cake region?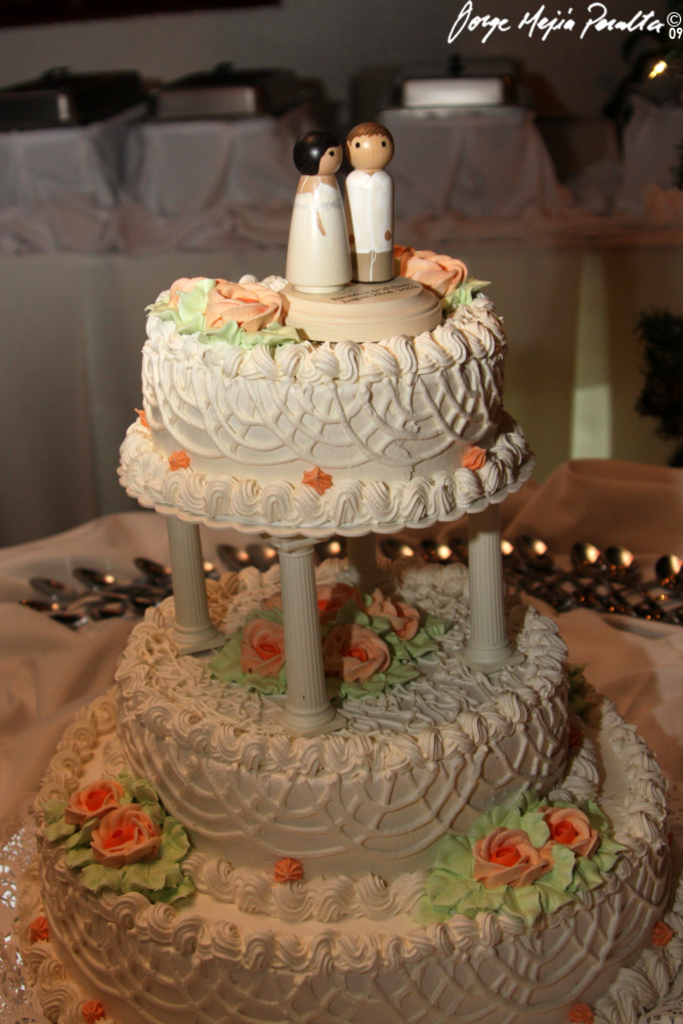
bbox(0, 245, 682, 1023)
